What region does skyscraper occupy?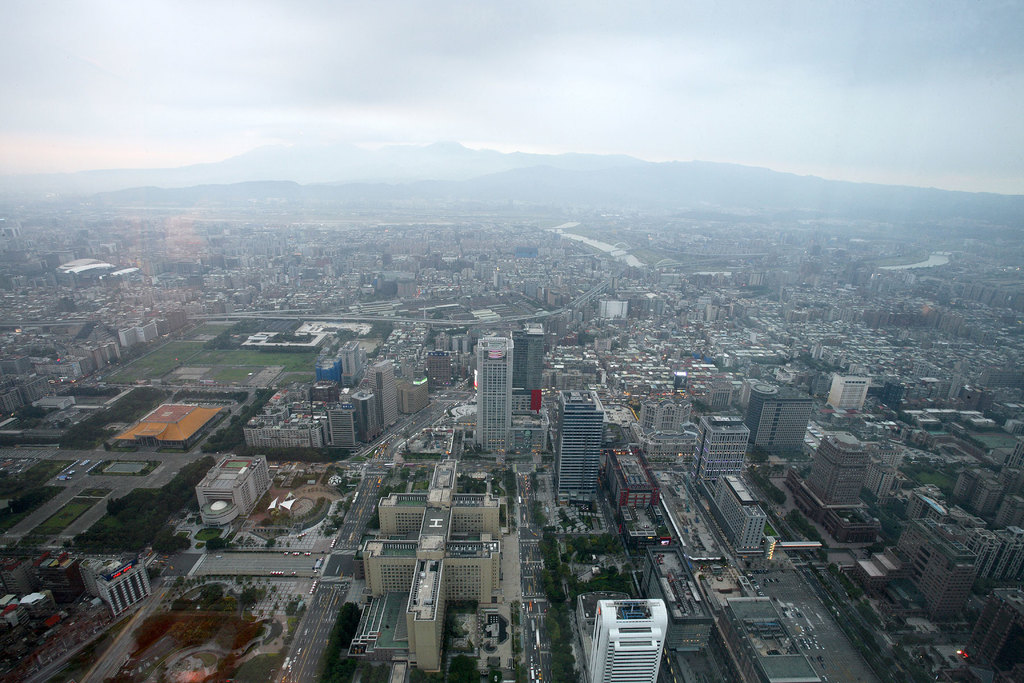
(left=742, top=385, right=807, bottom=450).
